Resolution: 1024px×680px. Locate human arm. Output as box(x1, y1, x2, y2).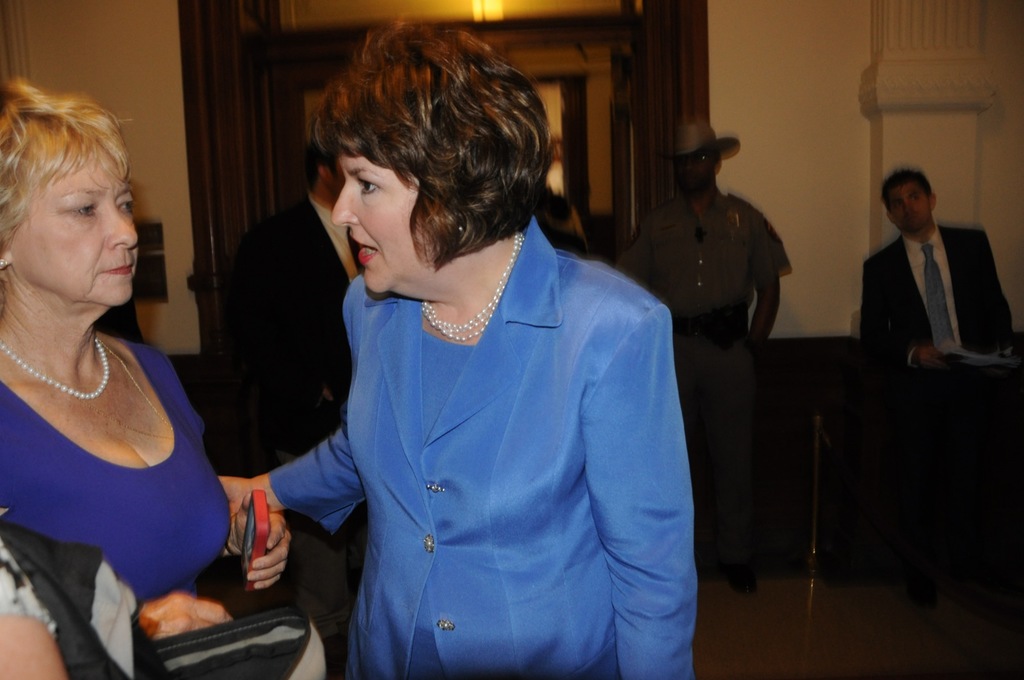
box(859, 252, 943, 375).
